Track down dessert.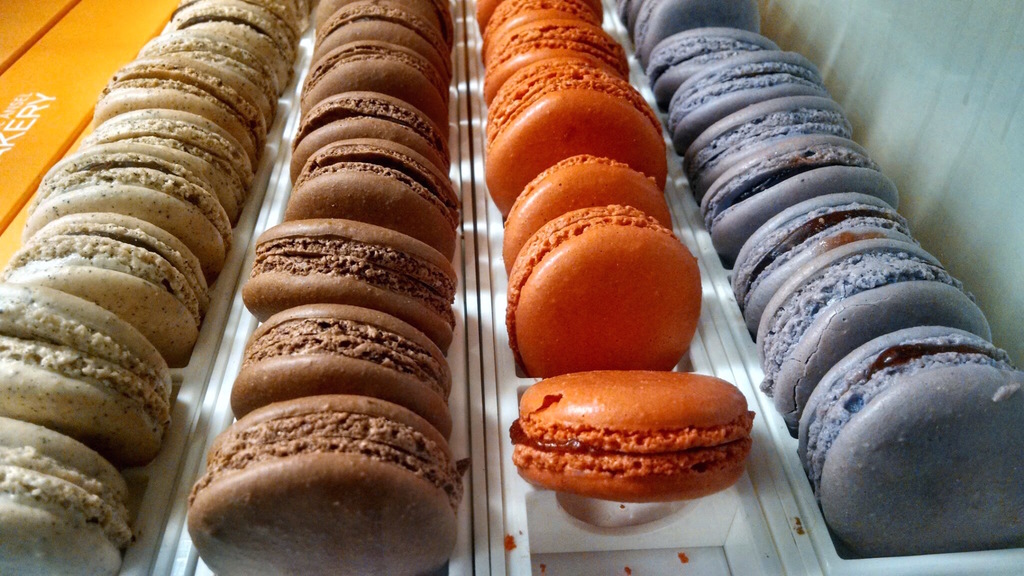
Tracked to crop(708, 141, 890, 266).
